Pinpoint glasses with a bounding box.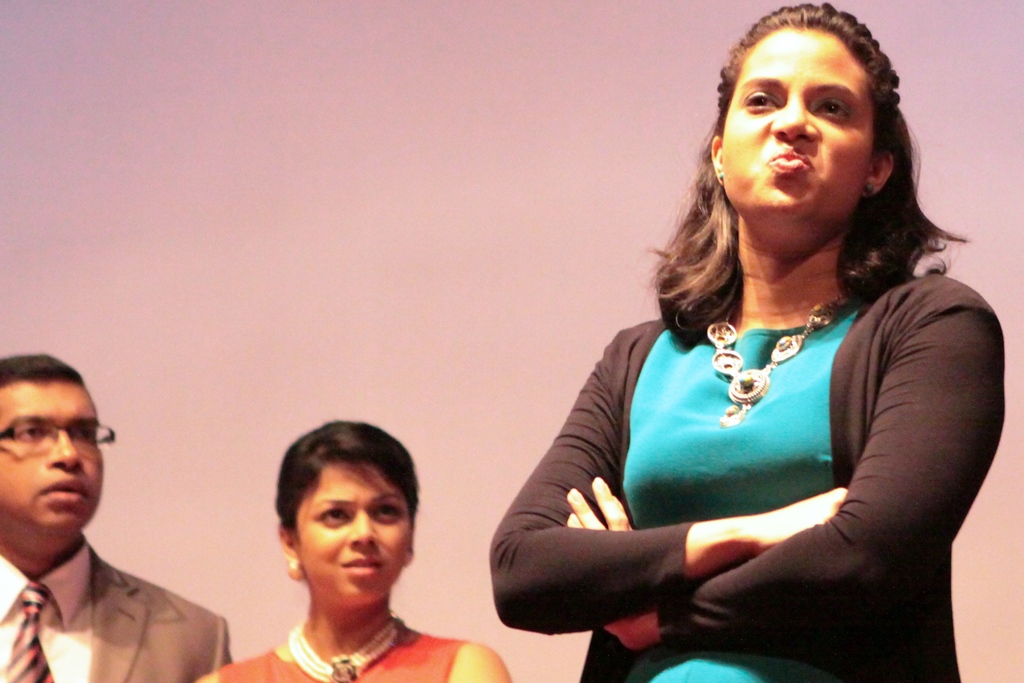
box(0, 418, 114, 455).
